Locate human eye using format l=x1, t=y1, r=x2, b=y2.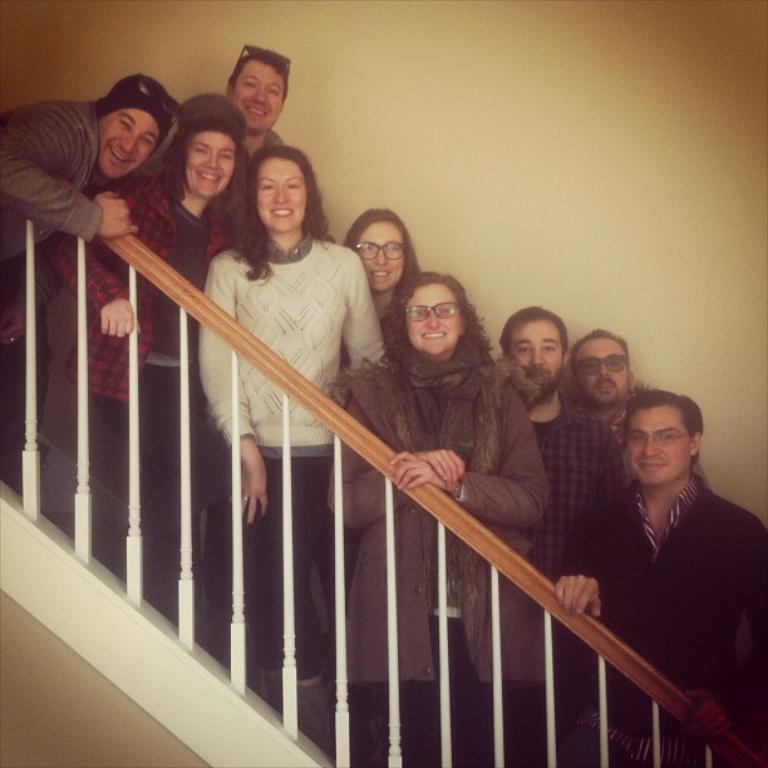
l=651, t=428, r=681, b=445.
